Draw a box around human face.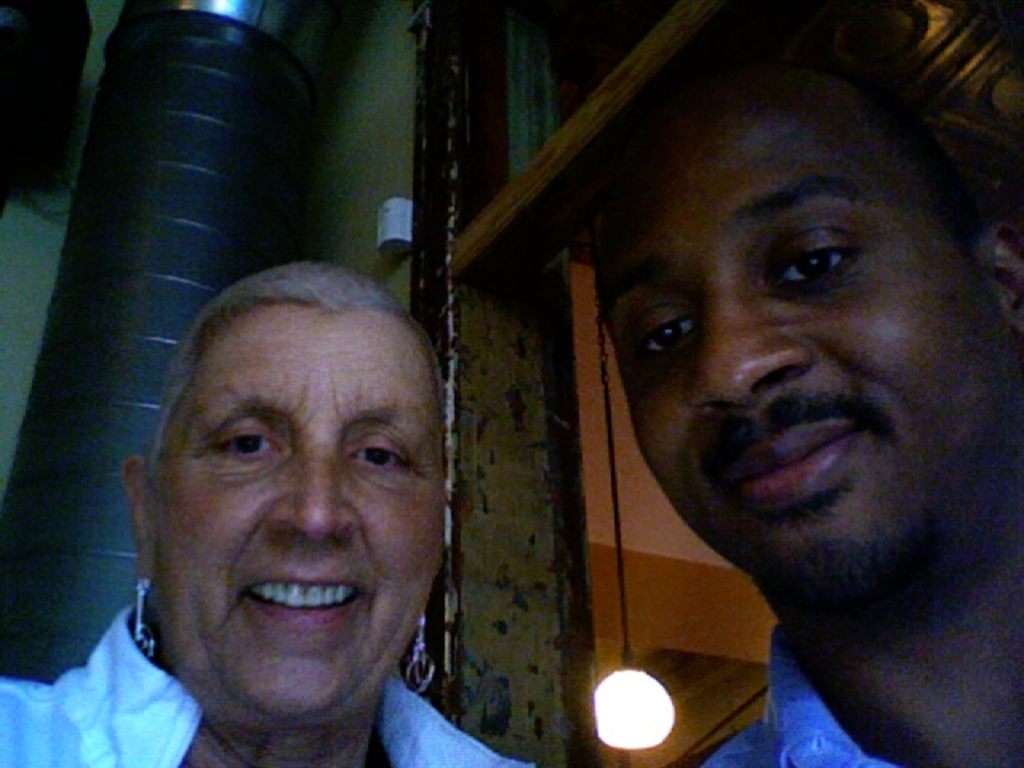
[149,301,454,738].
